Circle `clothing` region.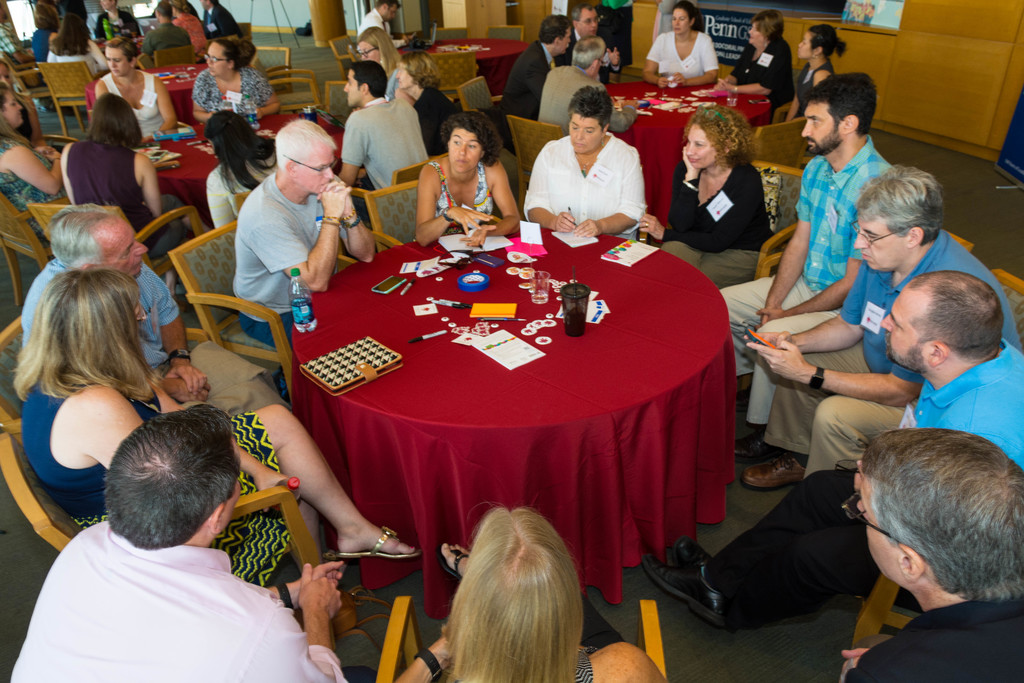
Region: {"x1": 796, "y1": 60, "x2": 834, "y2": 114}.
